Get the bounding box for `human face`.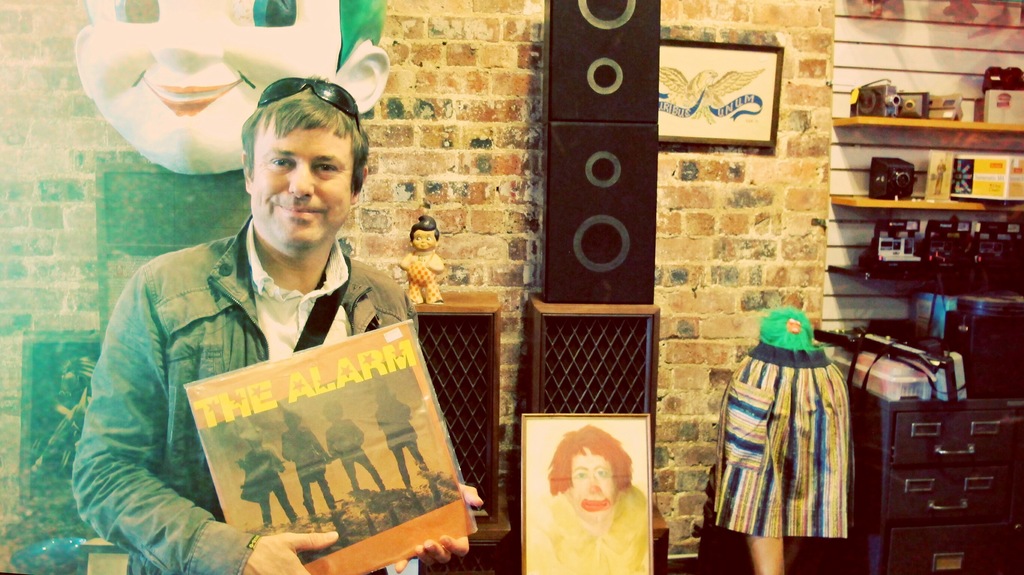
x1=570, y1=455, x2=618, y2=521.
